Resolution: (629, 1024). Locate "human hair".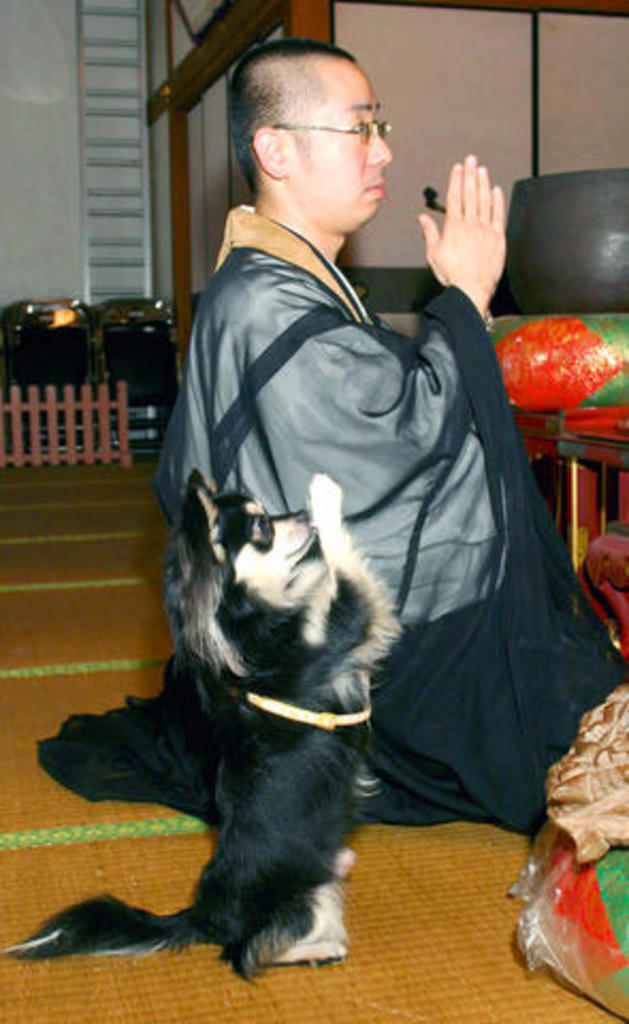
bbox=(217, 36, 382, 175).
